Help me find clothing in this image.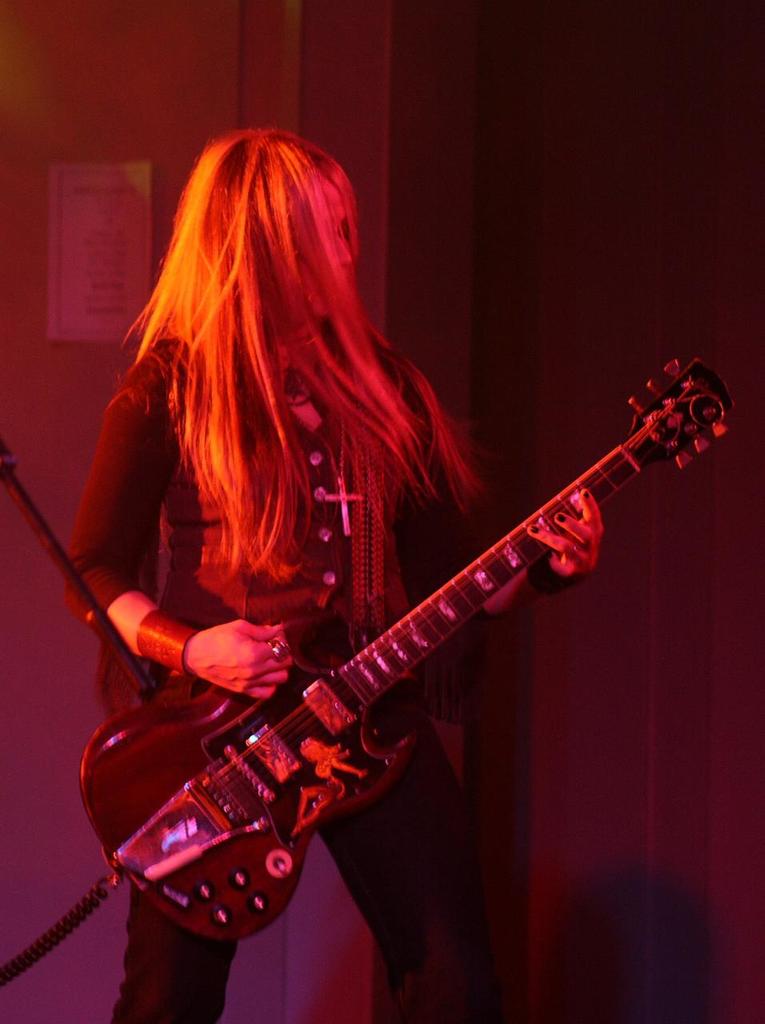
Found it: 70 338 496 1015.
